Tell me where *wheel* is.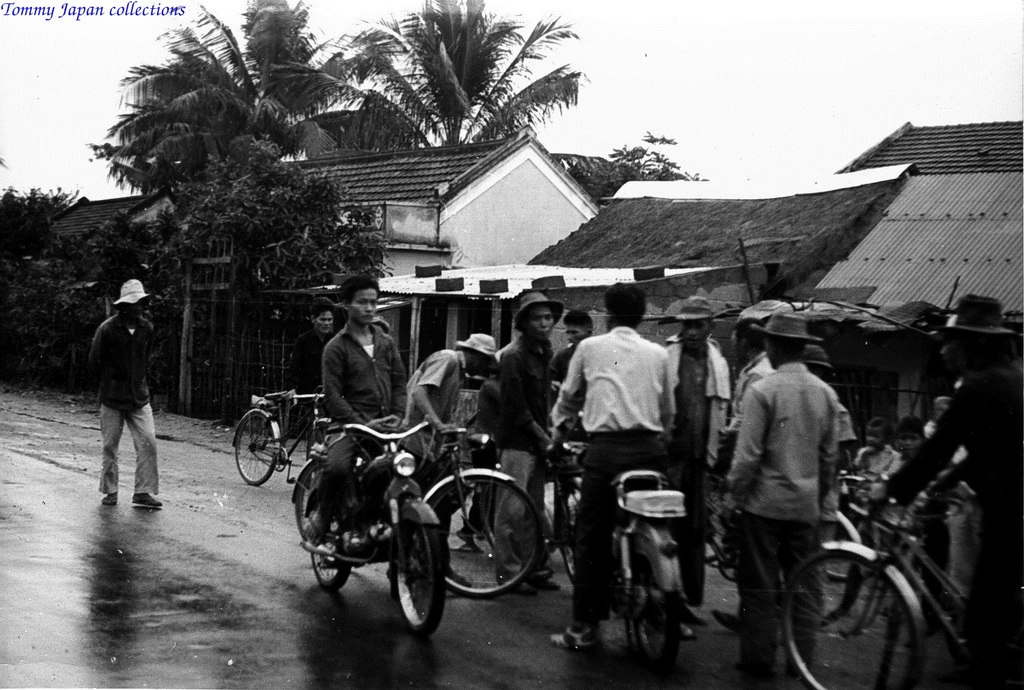
*wheel* is at select_region(388, 510, 448, 642).
